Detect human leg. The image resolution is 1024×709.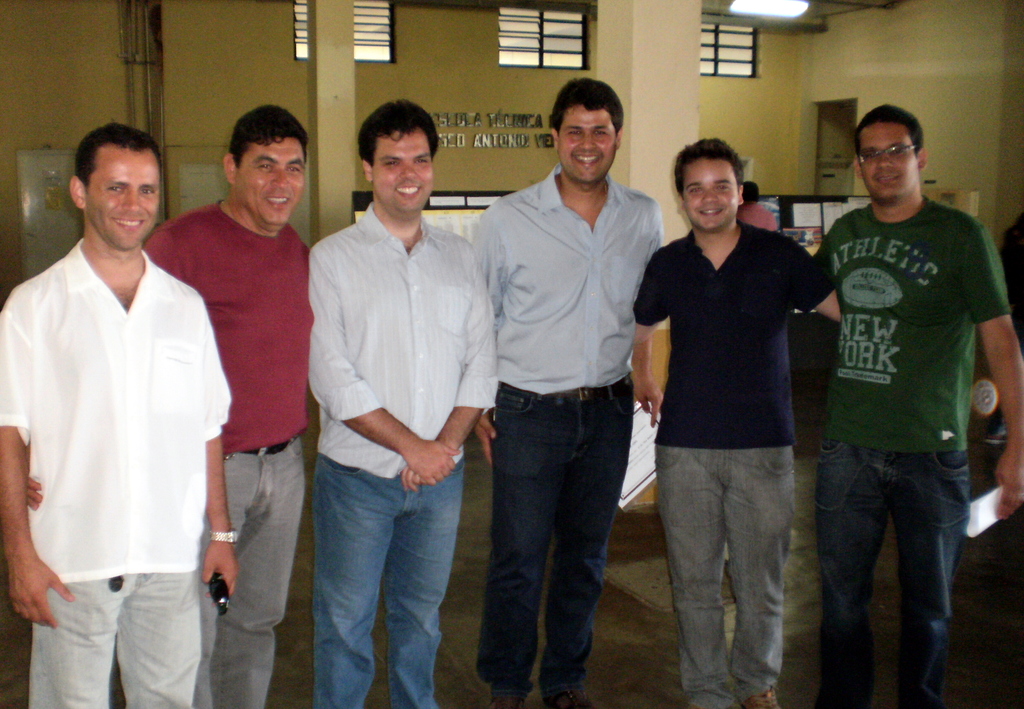
199, 444, 260, 706.
